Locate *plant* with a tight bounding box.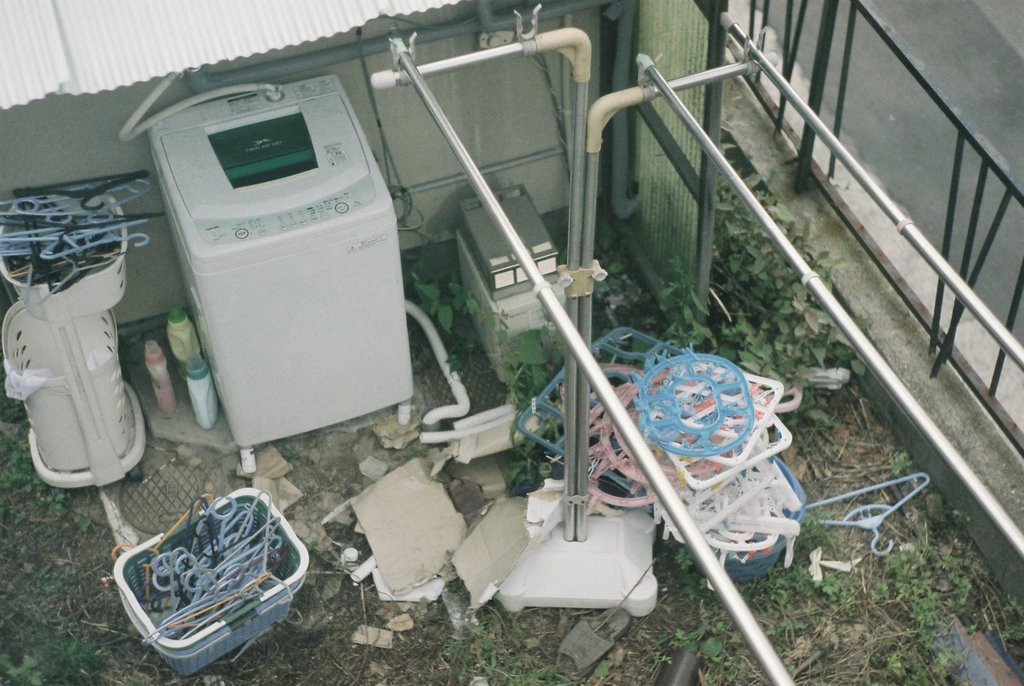
left=595, top=134, right=876, bottom=438.
